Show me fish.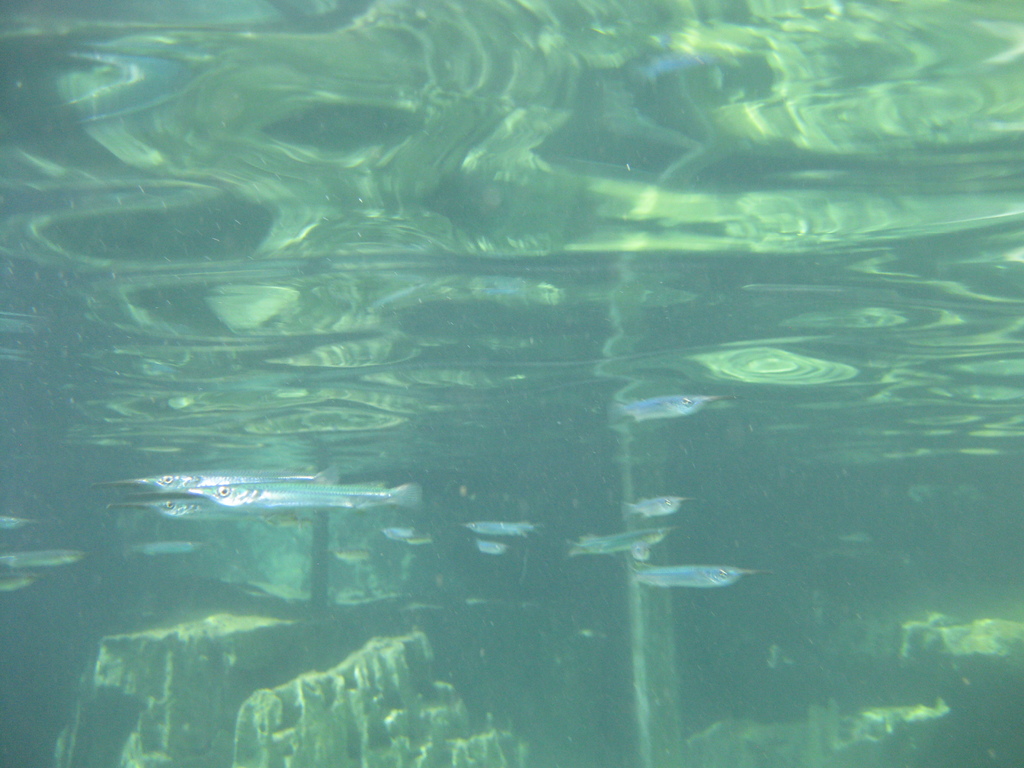
fish is here: 633/566/751/591.
